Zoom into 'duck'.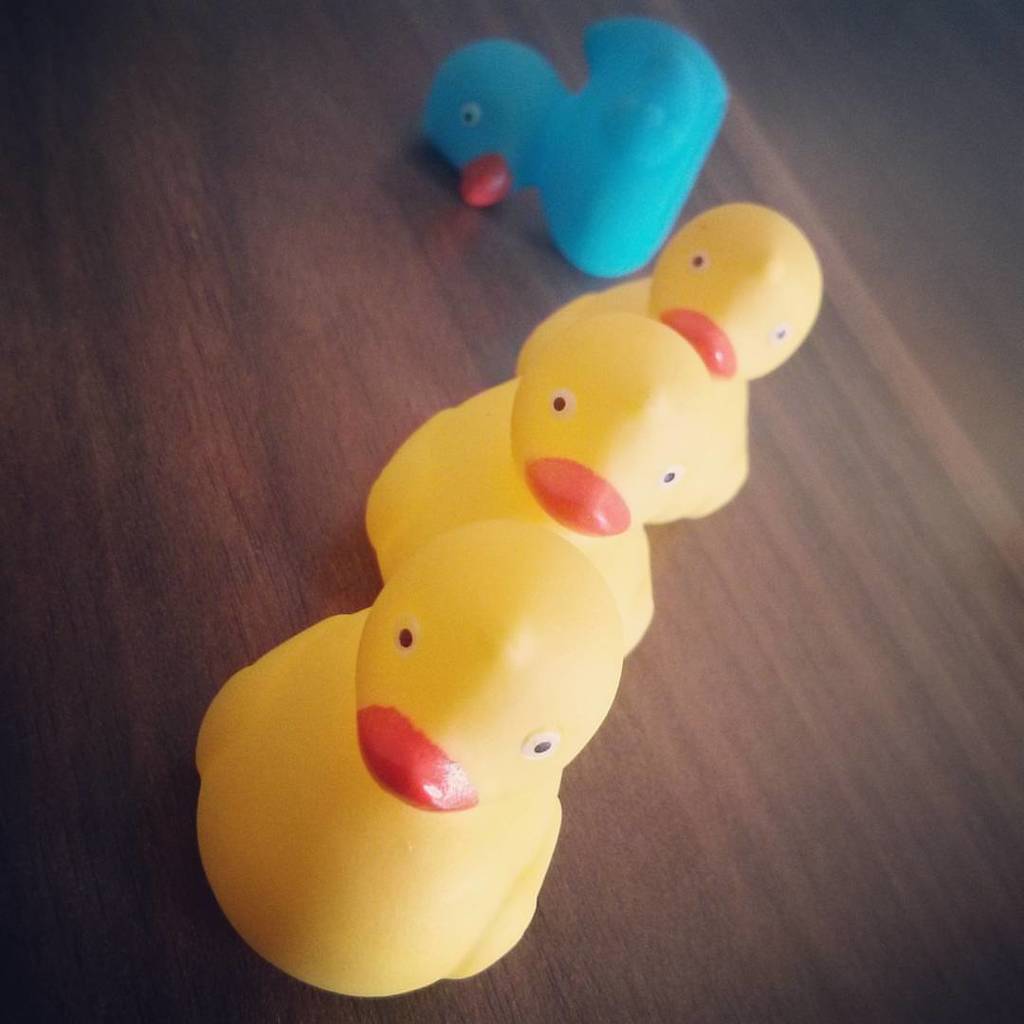
Zoom target: box=[333, 297, 743, 717].
